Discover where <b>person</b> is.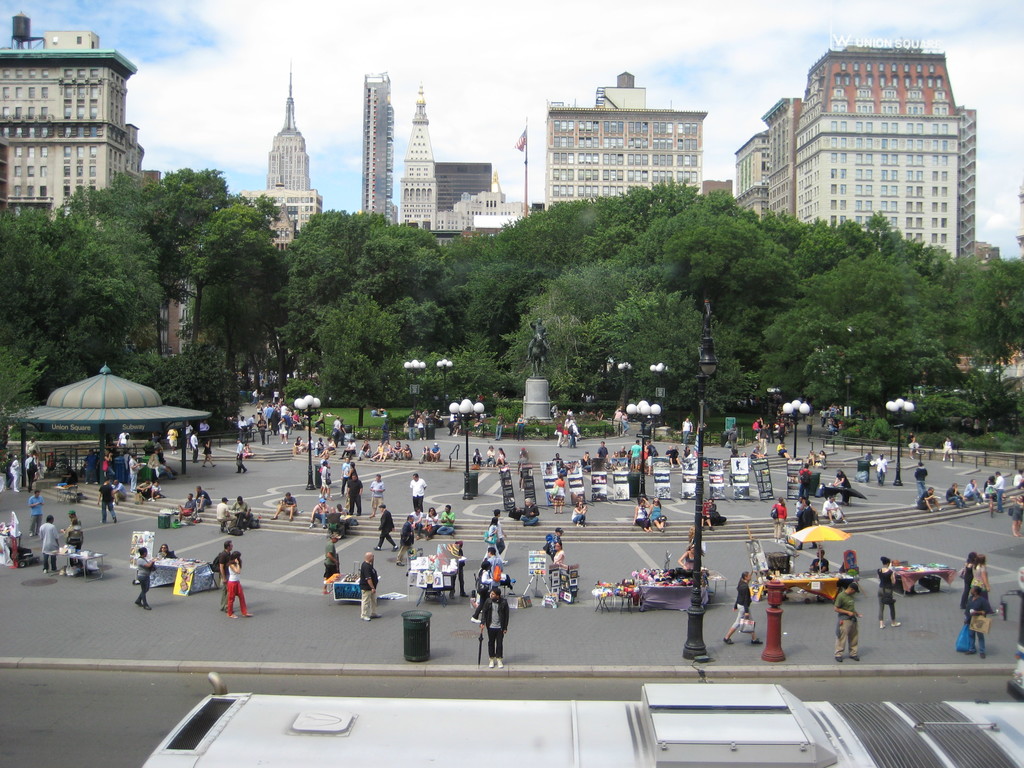
Discovered at region(835, 585, 870, 659).
